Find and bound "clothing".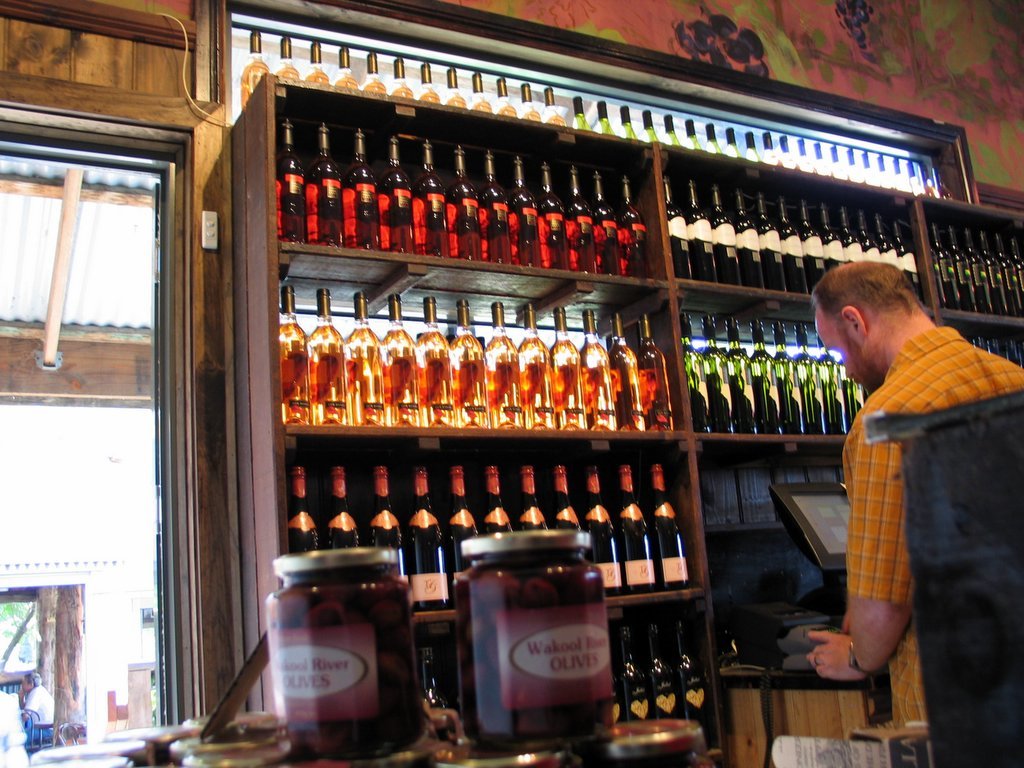
Bound: Rect(814, 321, 1016, 742).
